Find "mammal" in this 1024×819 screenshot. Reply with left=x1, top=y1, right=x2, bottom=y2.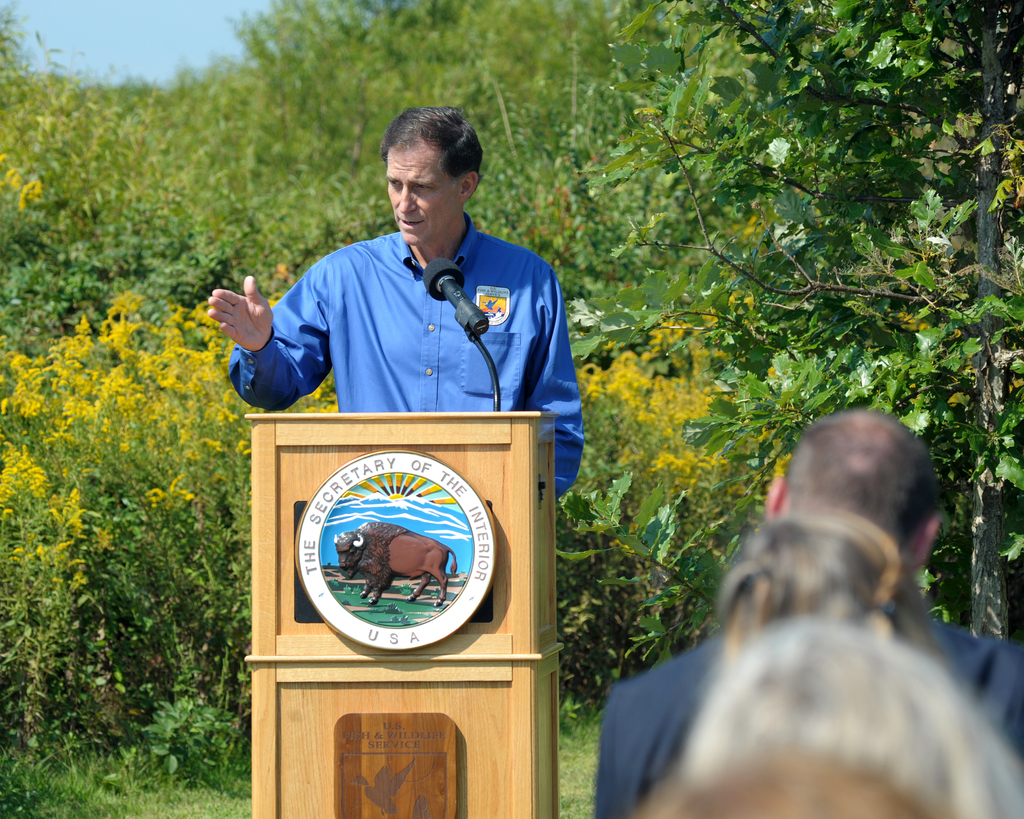
left=707, top=498, right=977, bottom=712.
